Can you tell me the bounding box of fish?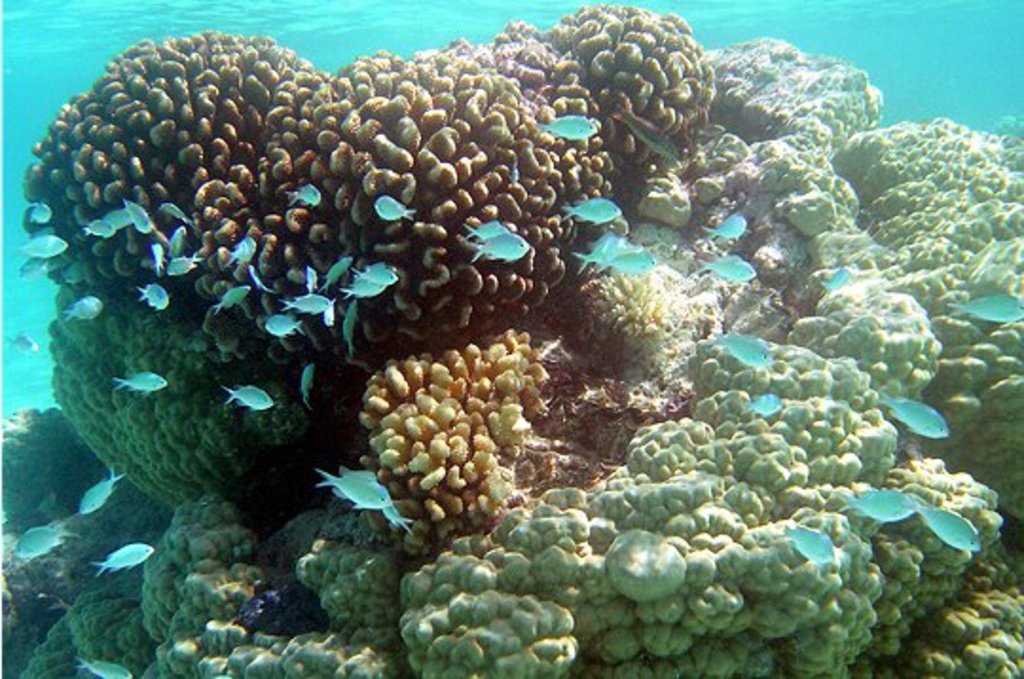
bbox=(32, 199, 49, 220).
